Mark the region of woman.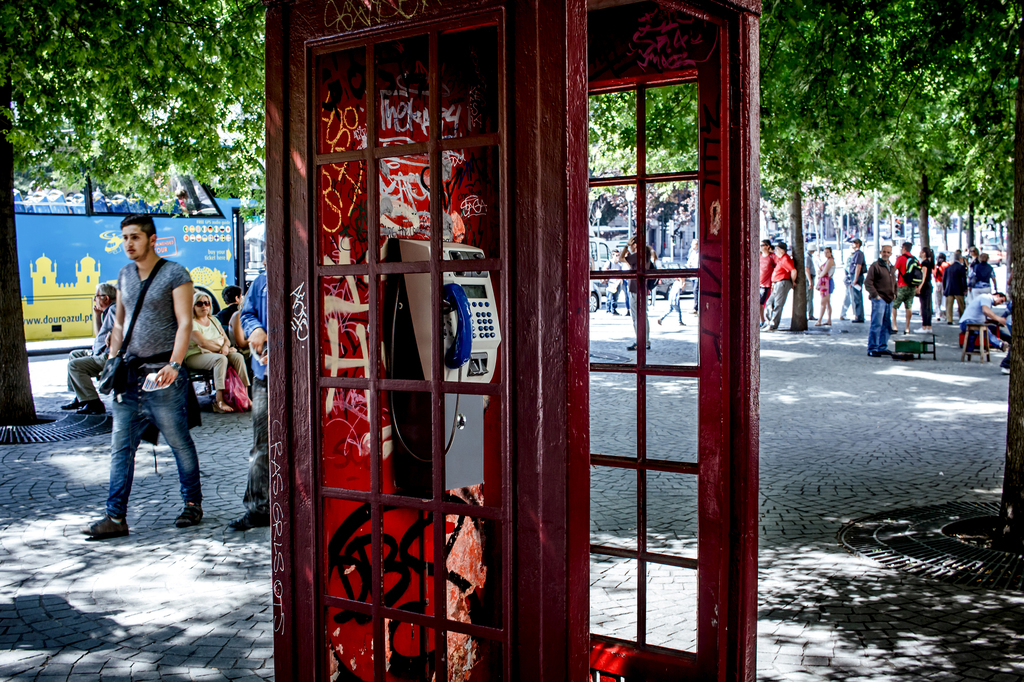
Region: (x1=188, y1=292, x2=247, y2=411).
